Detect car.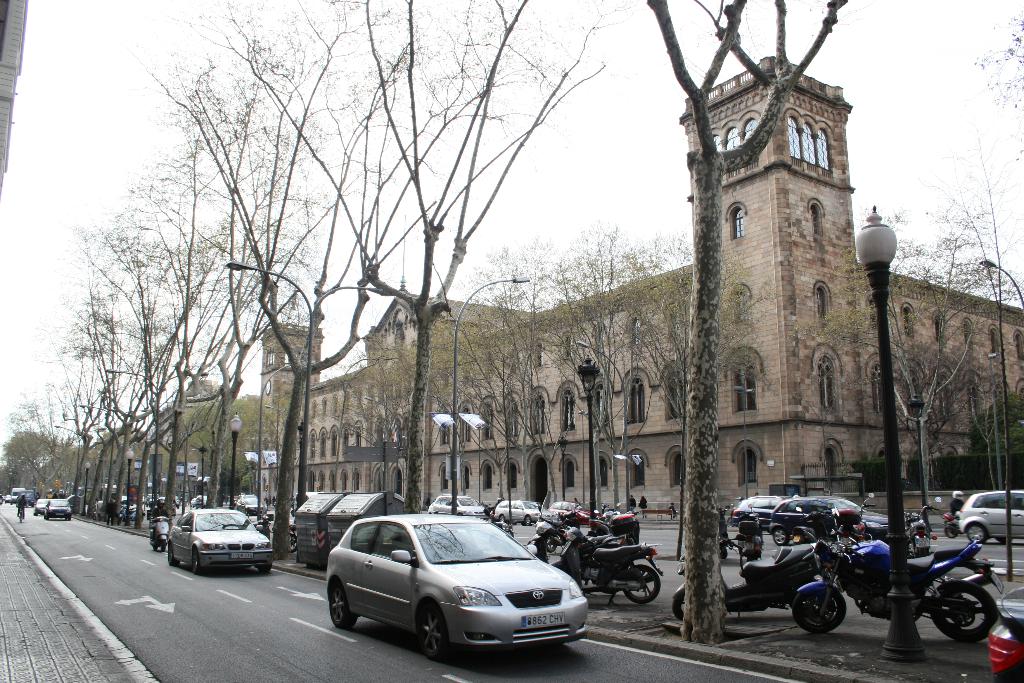
Detected at 428,493,484,514.
